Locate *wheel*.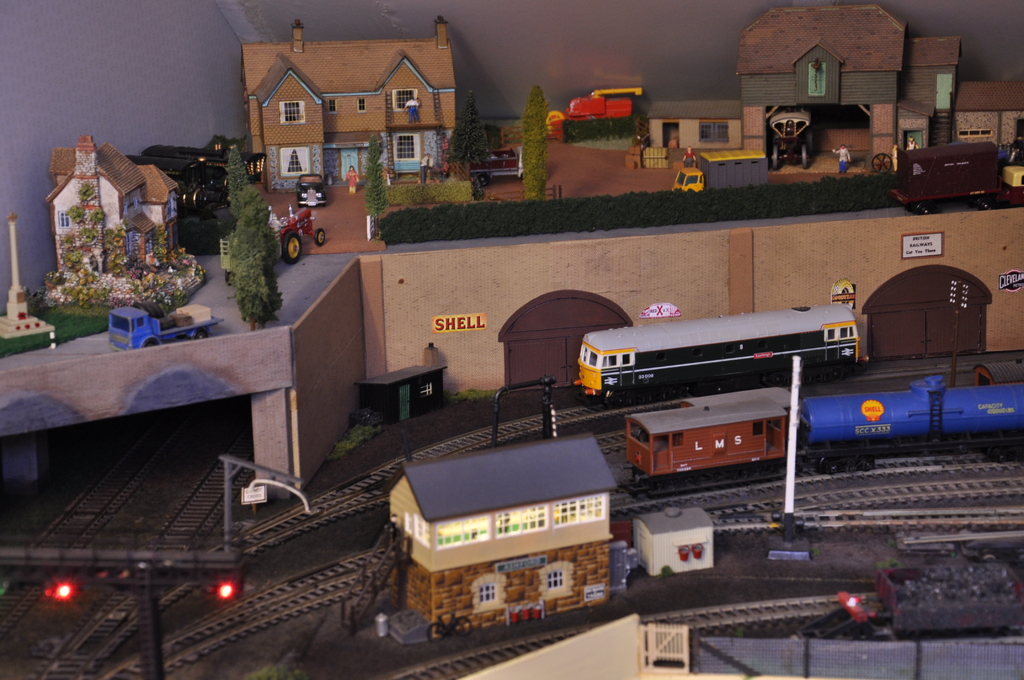
Bounding box: detection(177, 334, 185, 339).
